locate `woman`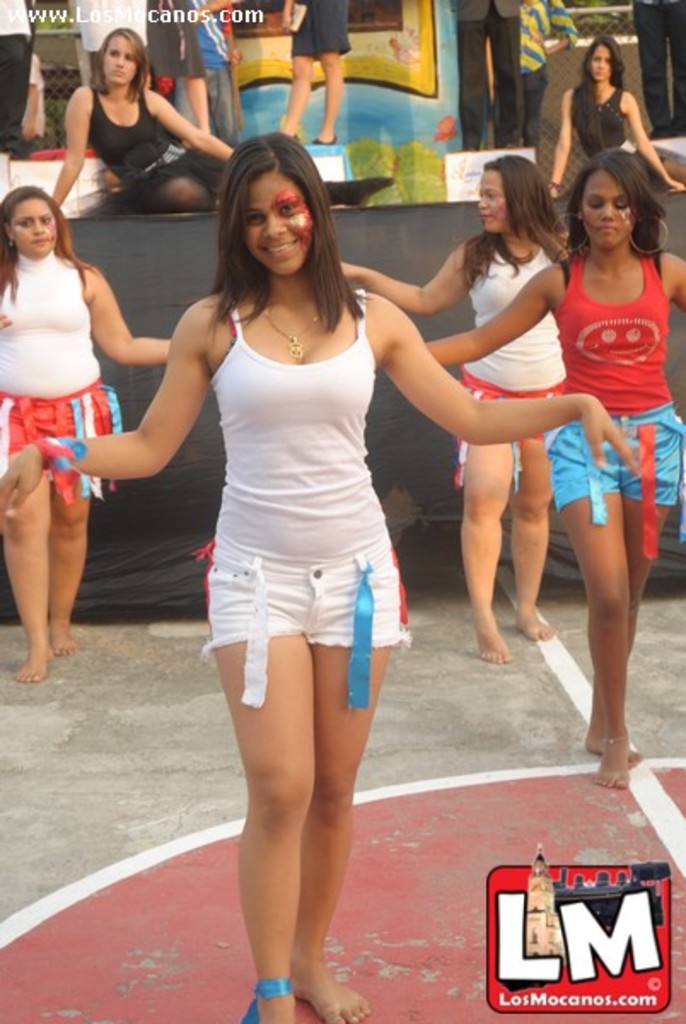
328 147 575 667
